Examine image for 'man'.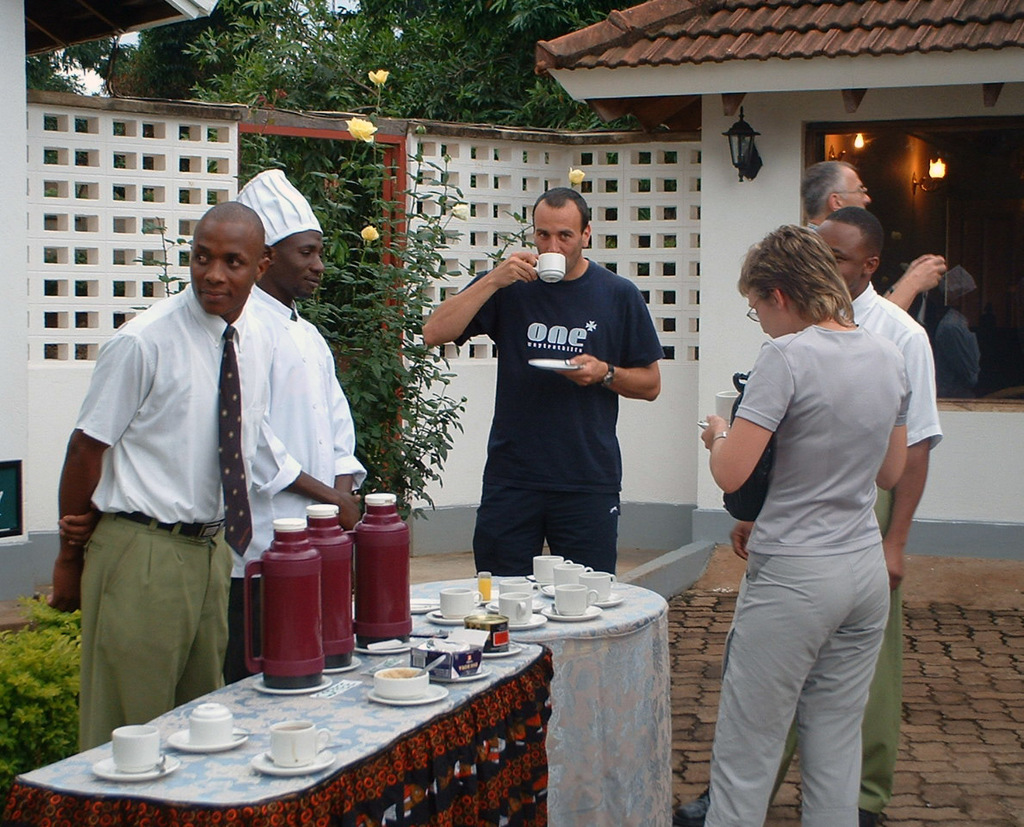
Examination result: [x1=805, y1=158, x2=938, y2=308].
